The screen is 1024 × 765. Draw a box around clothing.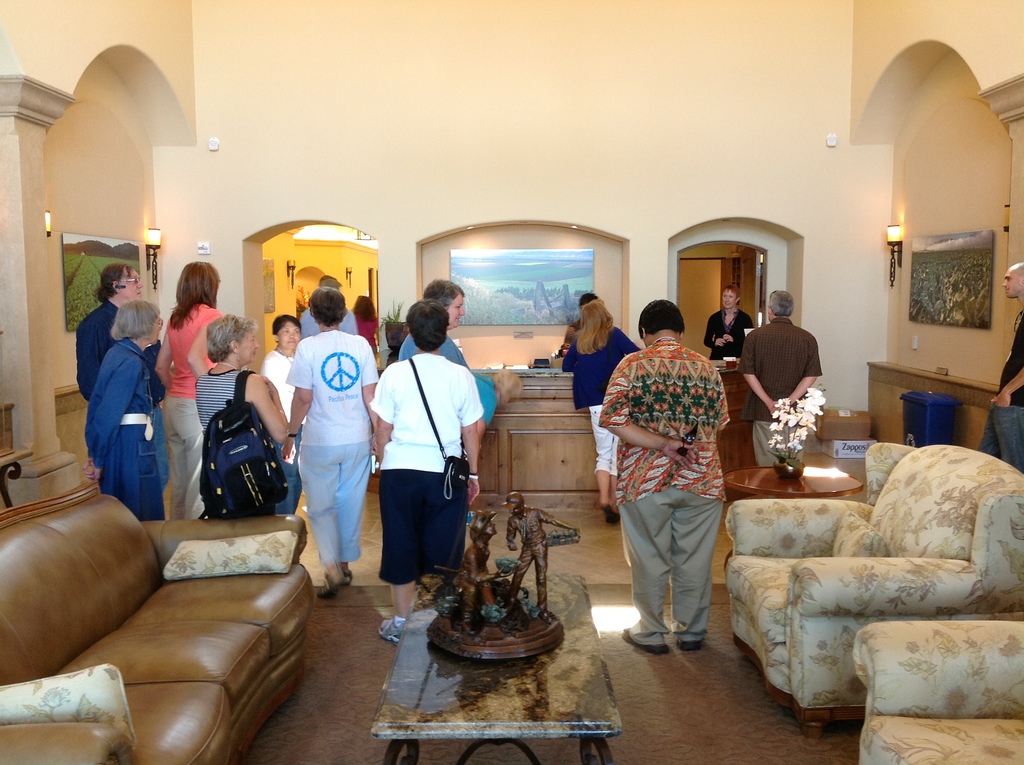
(161,299,224,515).
